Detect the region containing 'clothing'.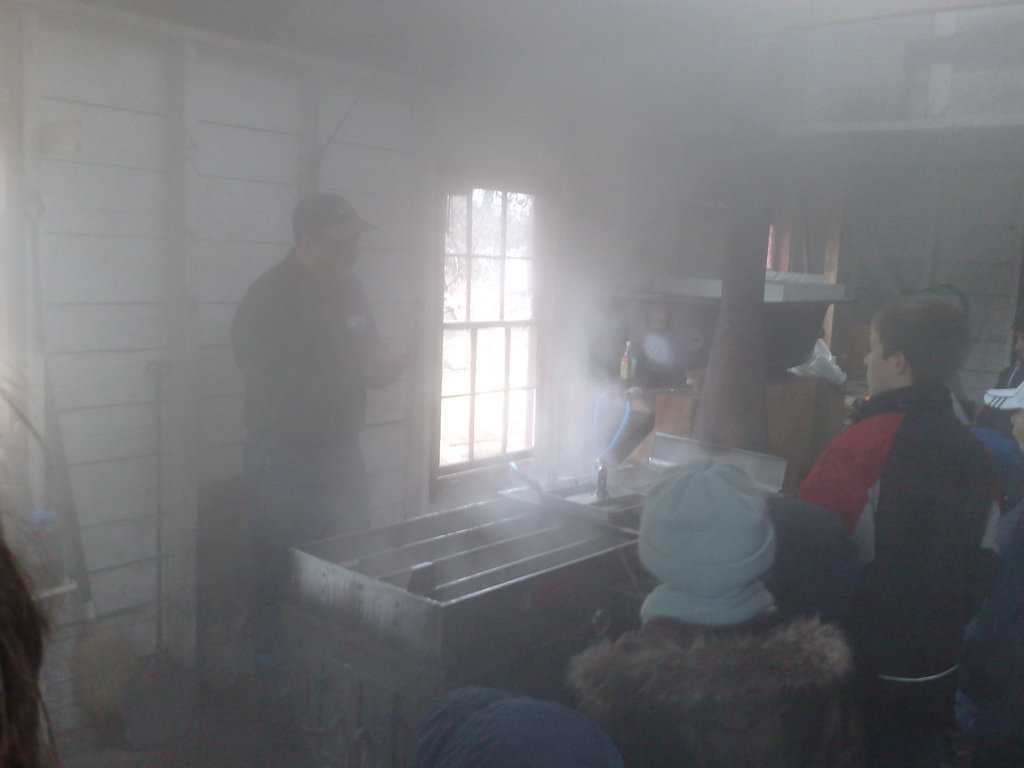
(570,604,909,767).
